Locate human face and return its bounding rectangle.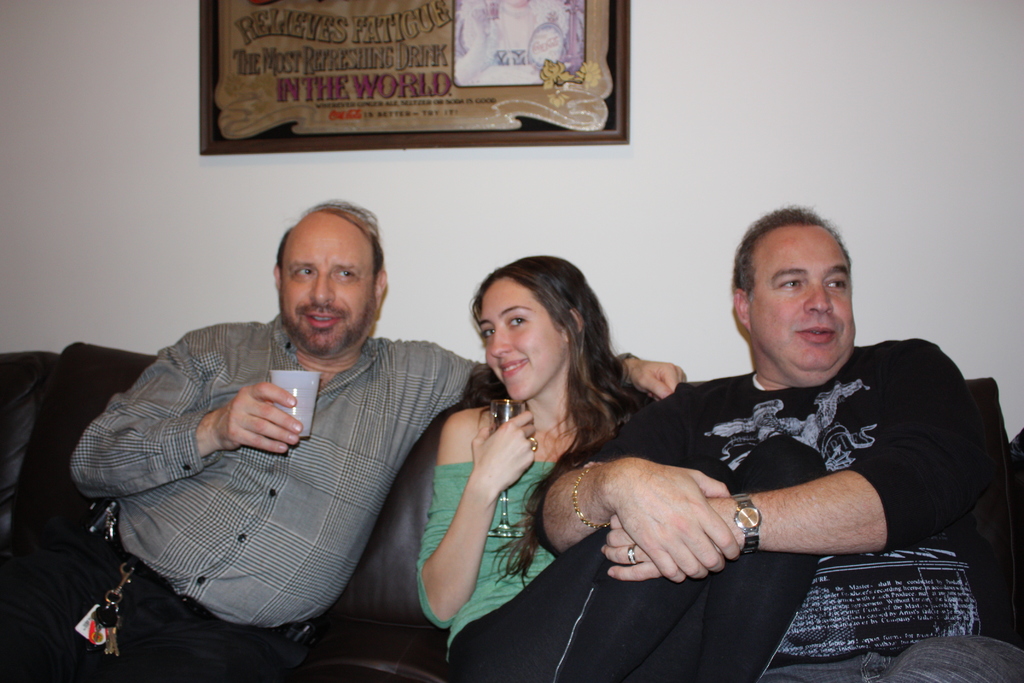
{"x1": 477, "y1": 276, "x2": 566, "y2": 404}.
